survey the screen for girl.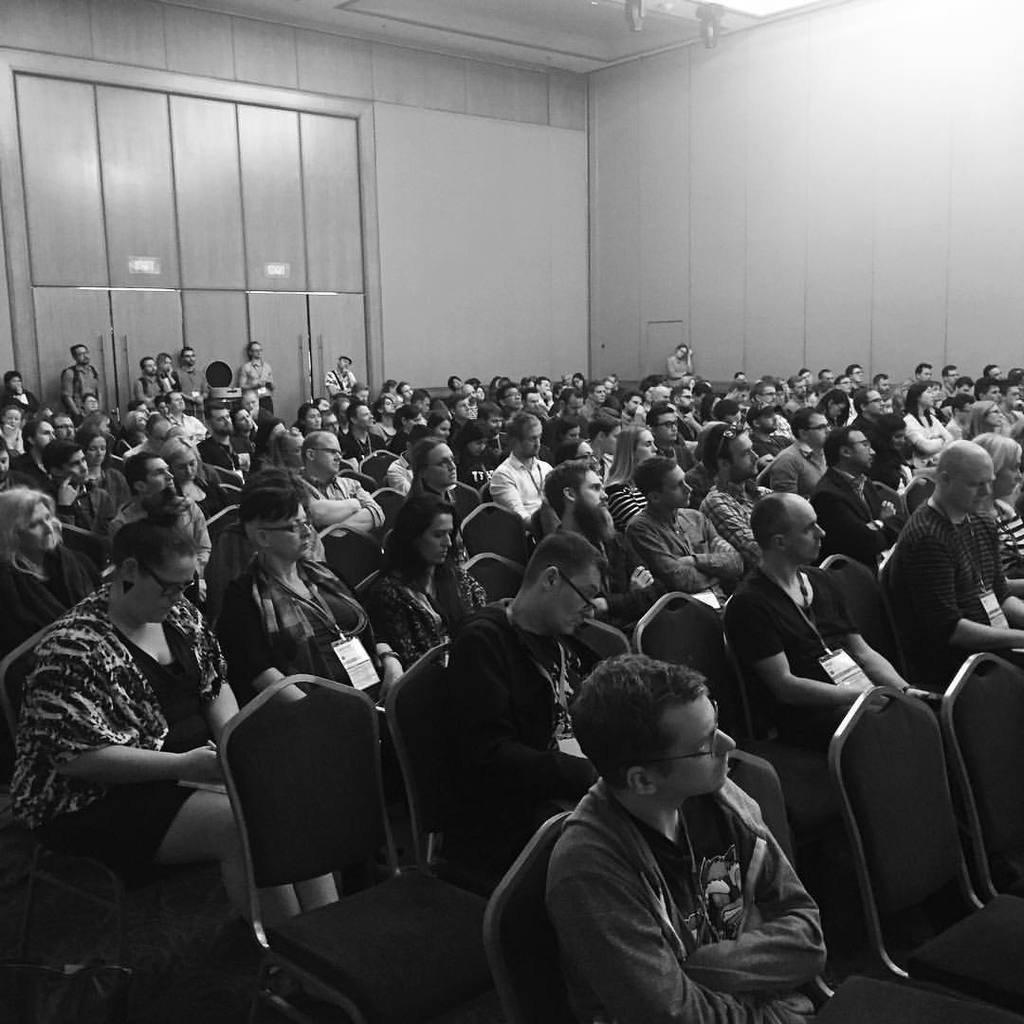
Survey found: (x1=355, y1=497, x2=448, y2=685).
